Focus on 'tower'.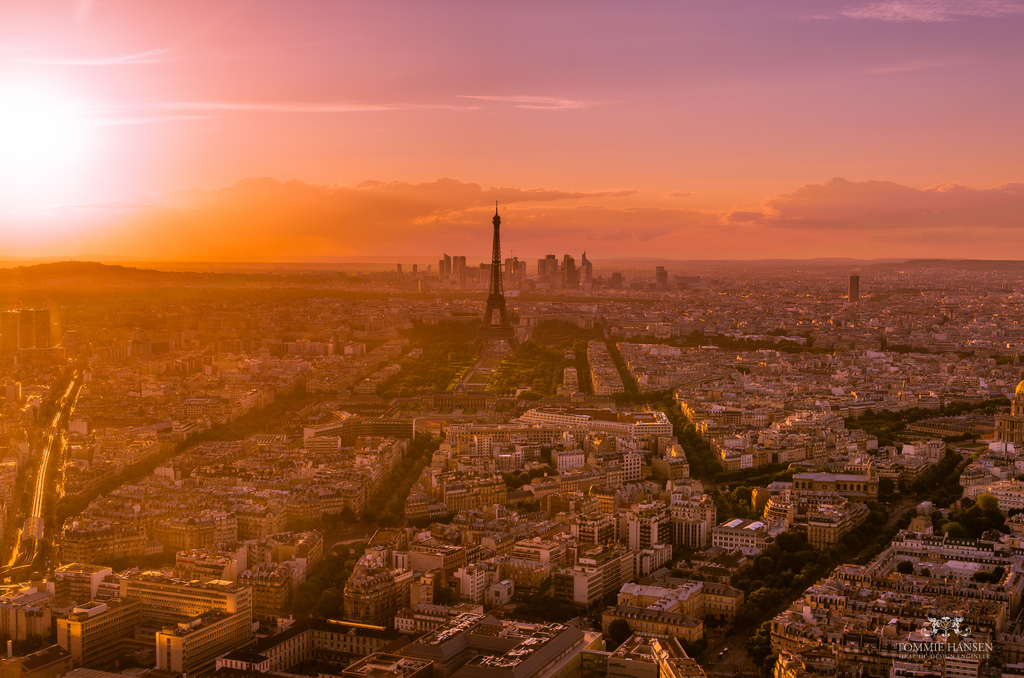
Focused at {"x1": 477, "y1": 197, "x2": 531, "y2": 374}.
